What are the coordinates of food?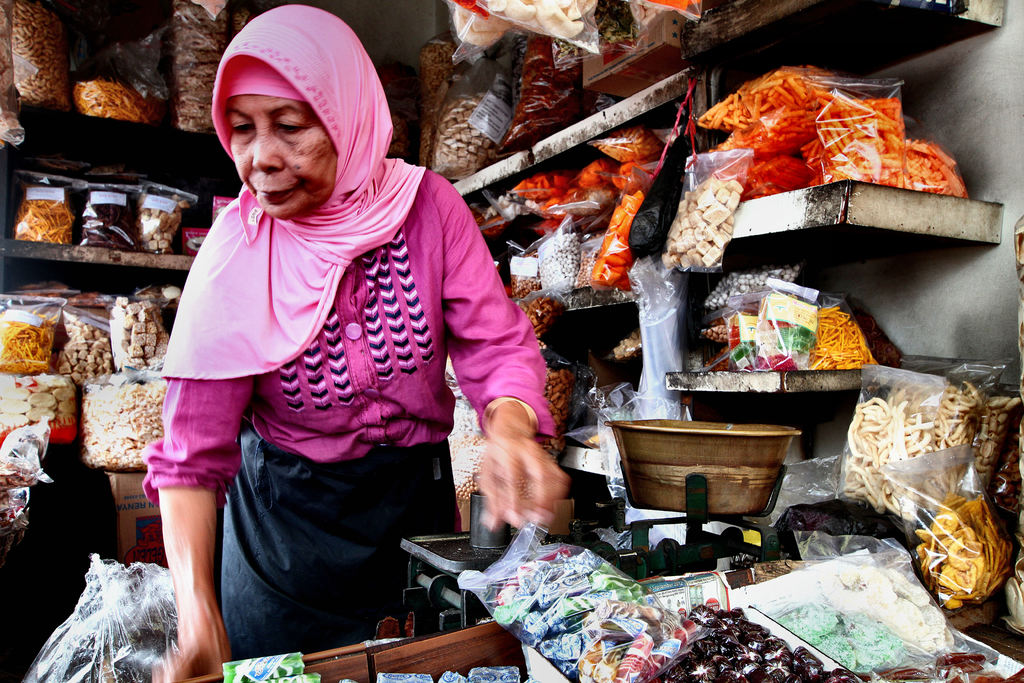
bbox=(911, 491, 1007, 608).
